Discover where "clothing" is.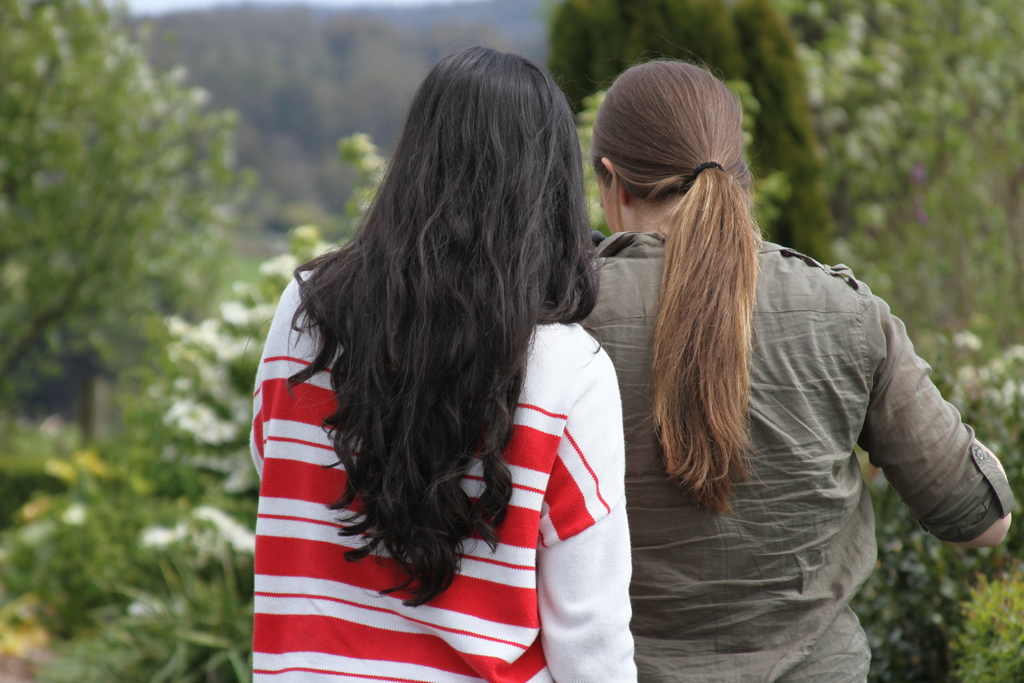
Discovered at detection(576, 229, 1020, 682).
